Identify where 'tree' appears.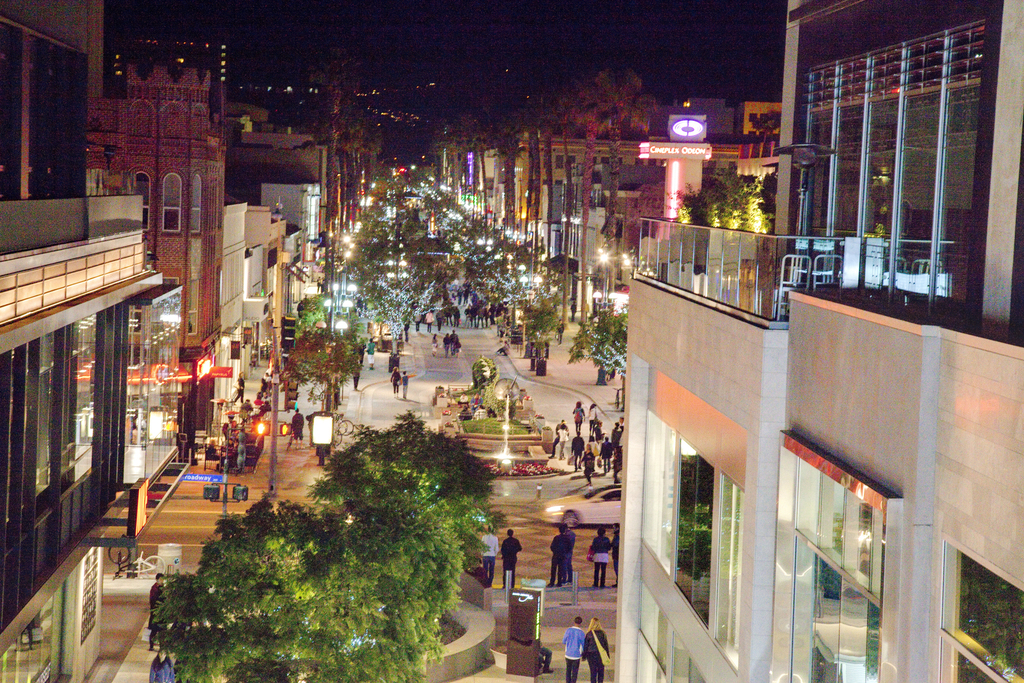
Appears at (left=572, top=300, right=631, bottom=407).
